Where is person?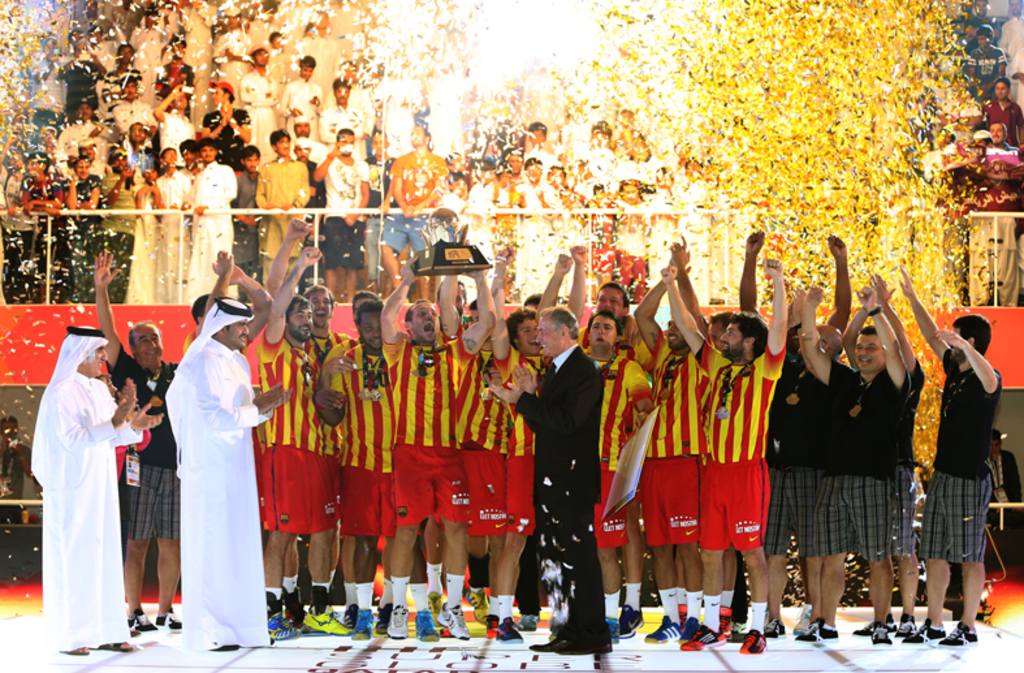
(497,306,615,657).
